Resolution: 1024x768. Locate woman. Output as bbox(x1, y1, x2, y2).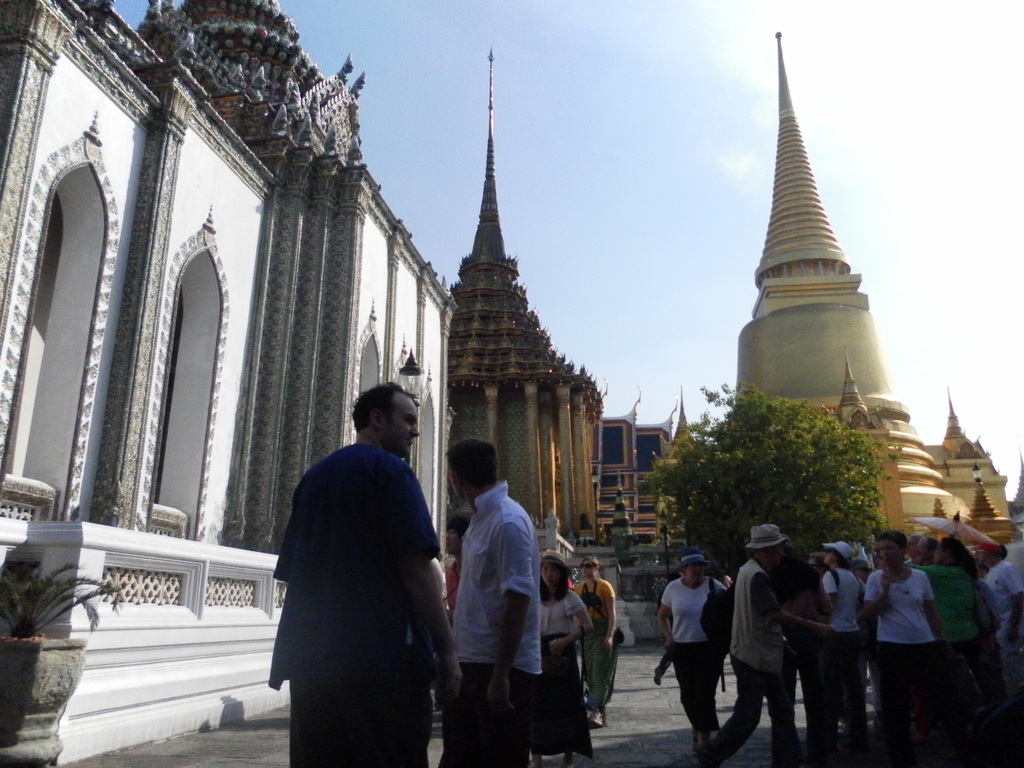
bbox(657, 547, 726, 751).
